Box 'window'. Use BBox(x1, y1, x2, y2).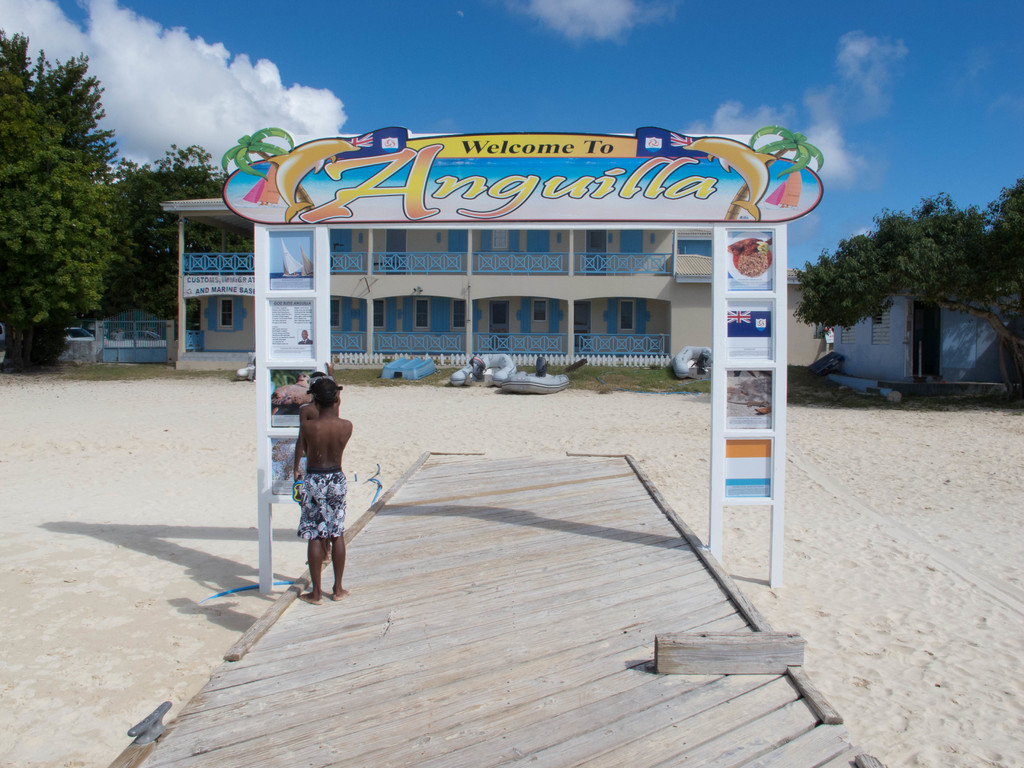
BBox(620, 300, 632, 331).
